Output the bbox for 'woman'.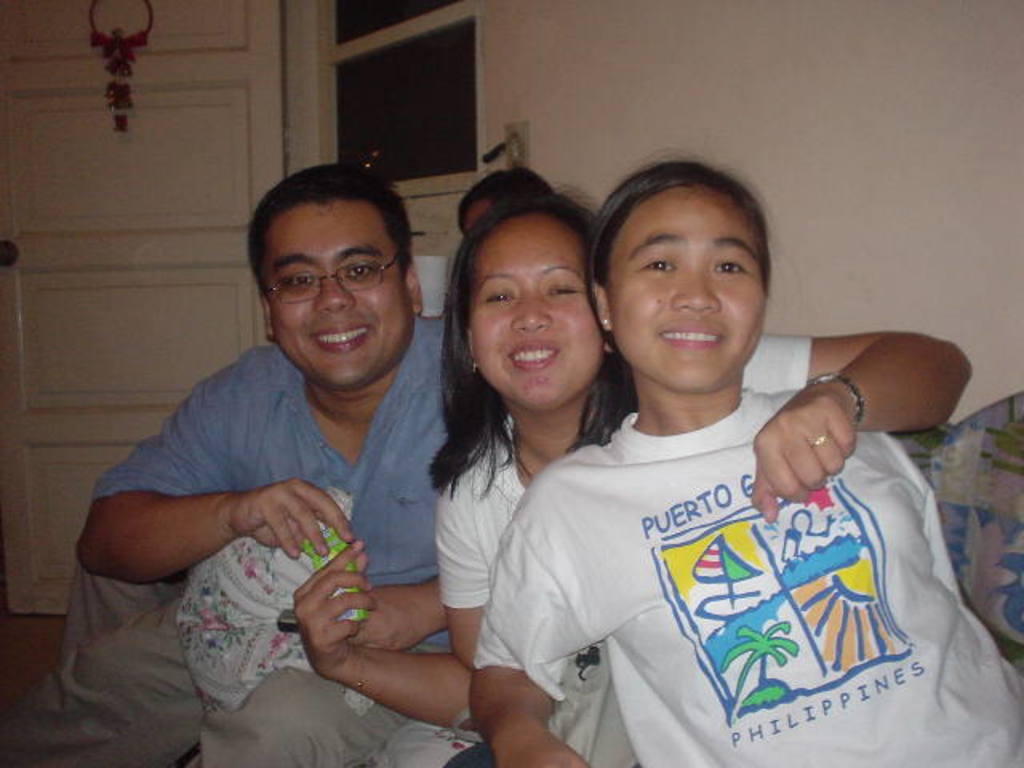
left=288, top=178, right=978, bottom=766.
